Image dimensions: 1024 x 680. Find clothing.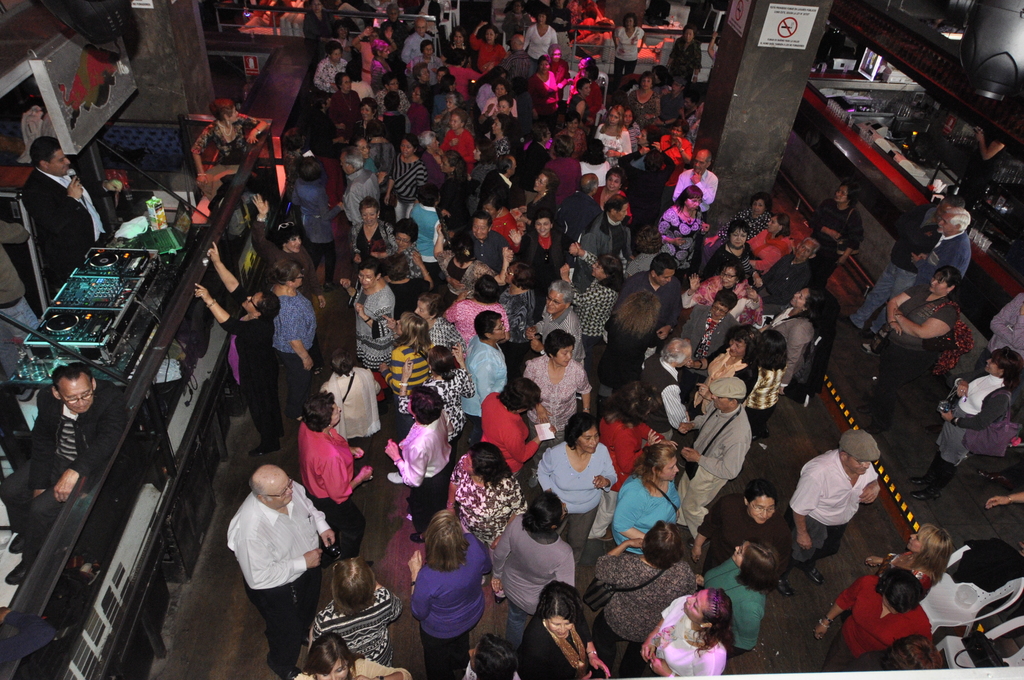
[x1=0, y1=381, x2=130, y2=559].
